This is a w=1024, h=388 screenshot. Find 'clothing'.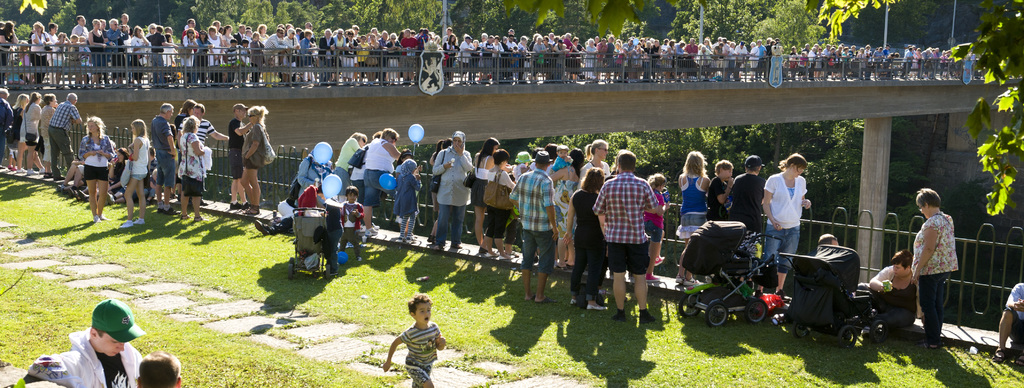
Bounding box: locate(399, 319, 444, 387).
